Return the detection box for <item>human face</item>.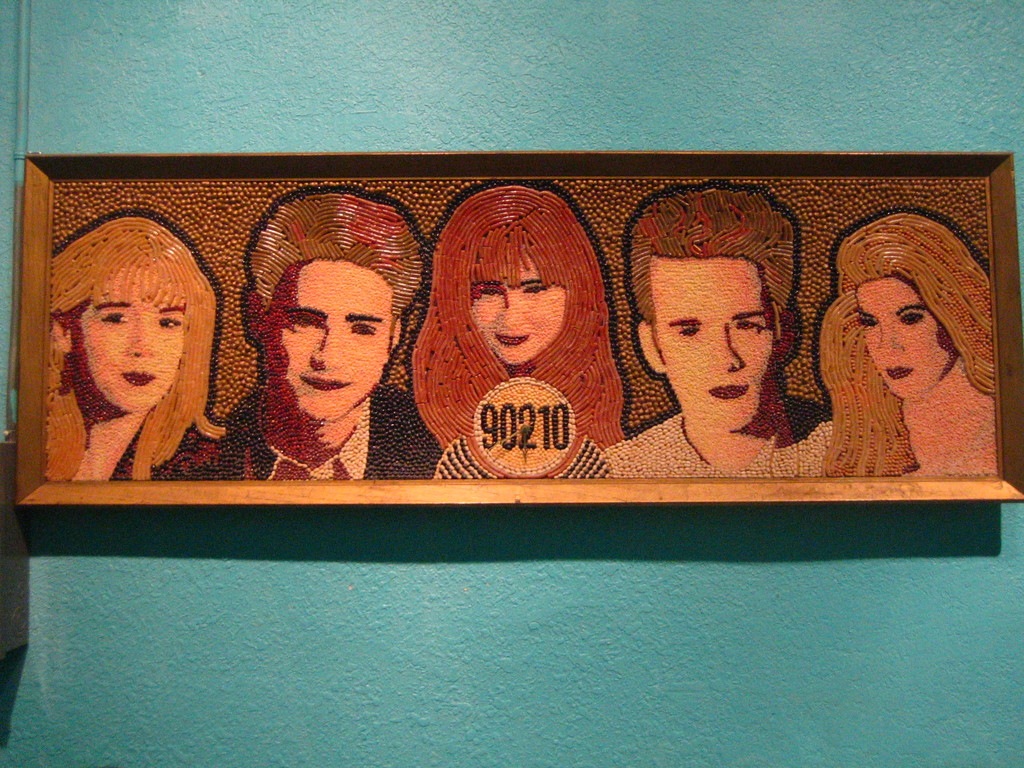
(274,257,396,426).
